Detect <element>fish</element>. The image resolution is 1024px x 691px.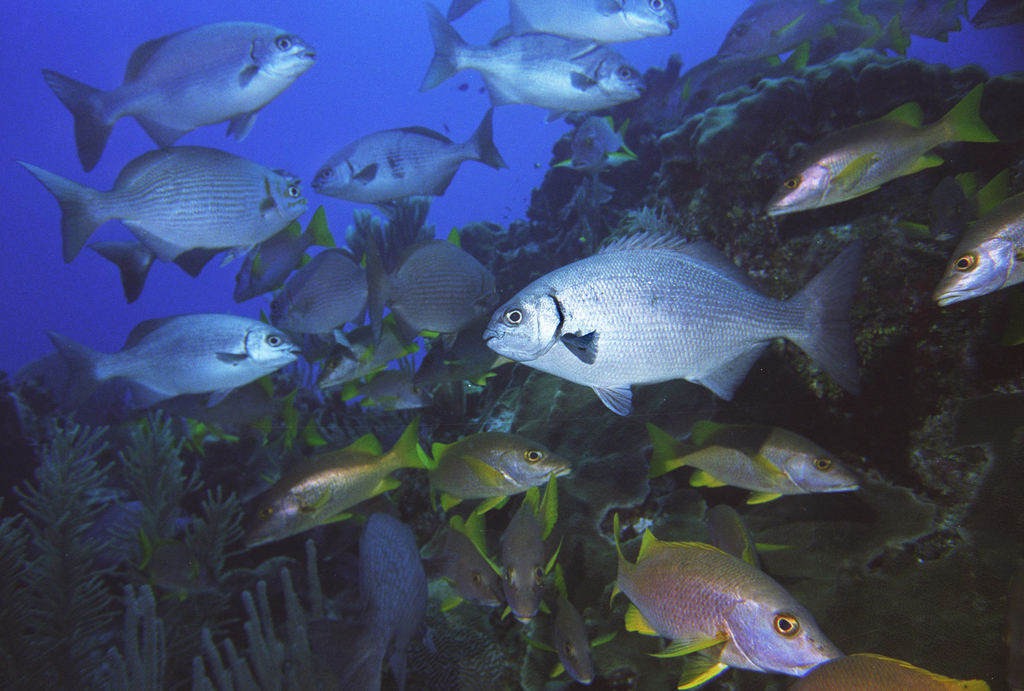
934, 198, 1023, 306.
